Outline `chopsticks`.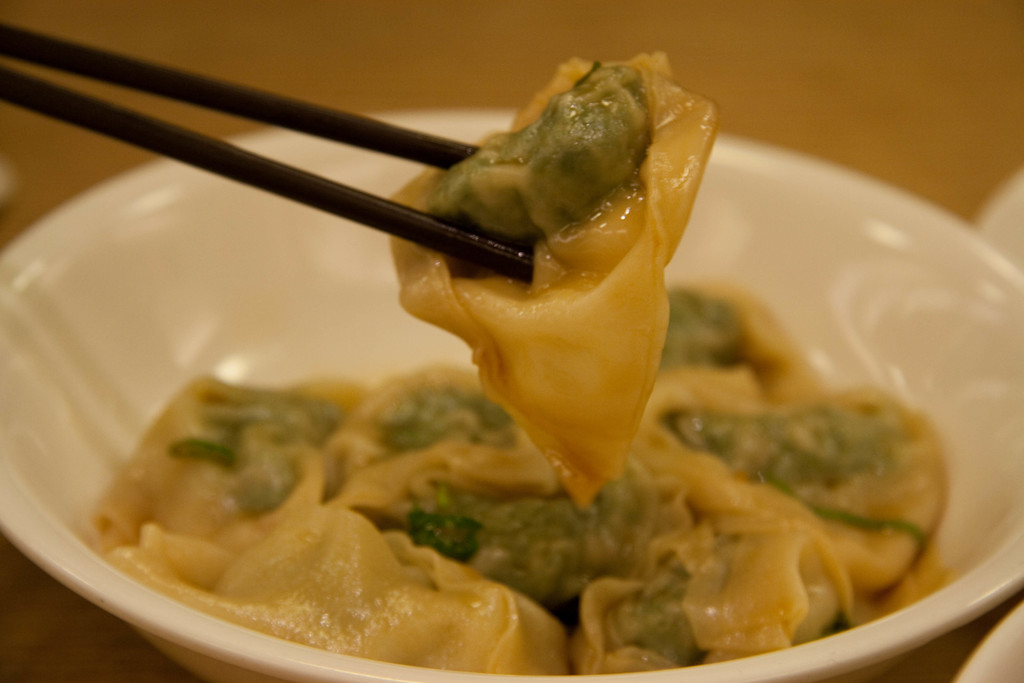
Outline: [left=22, top=44, right=714, bottom=289].
